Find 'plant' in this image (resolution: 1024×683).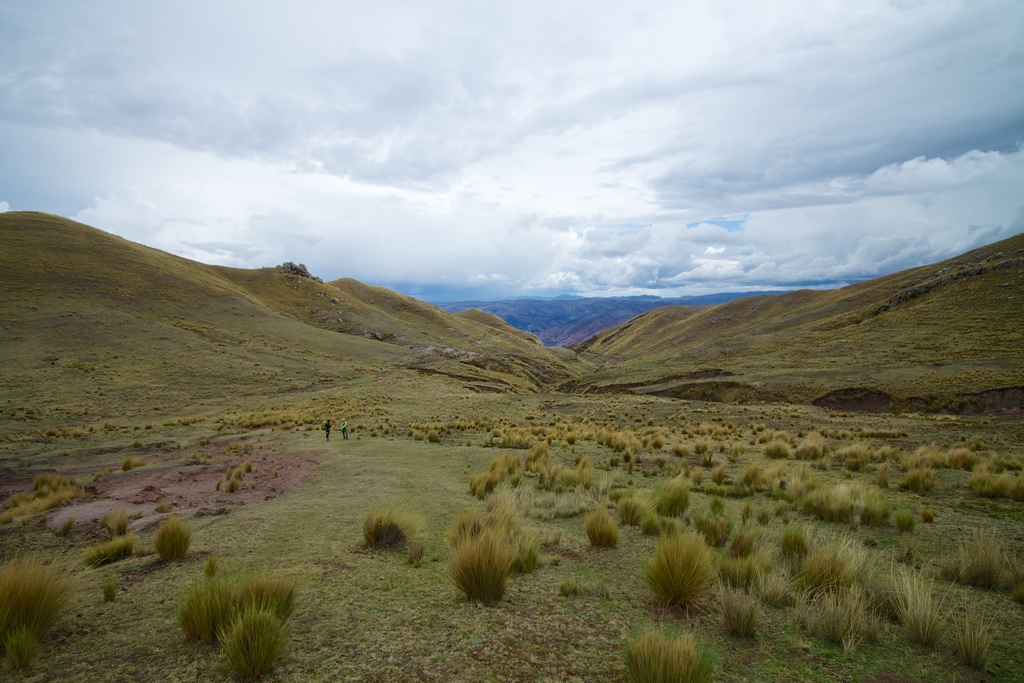
pyautogui.locateOnScreen(861, 534, 879, 547).
